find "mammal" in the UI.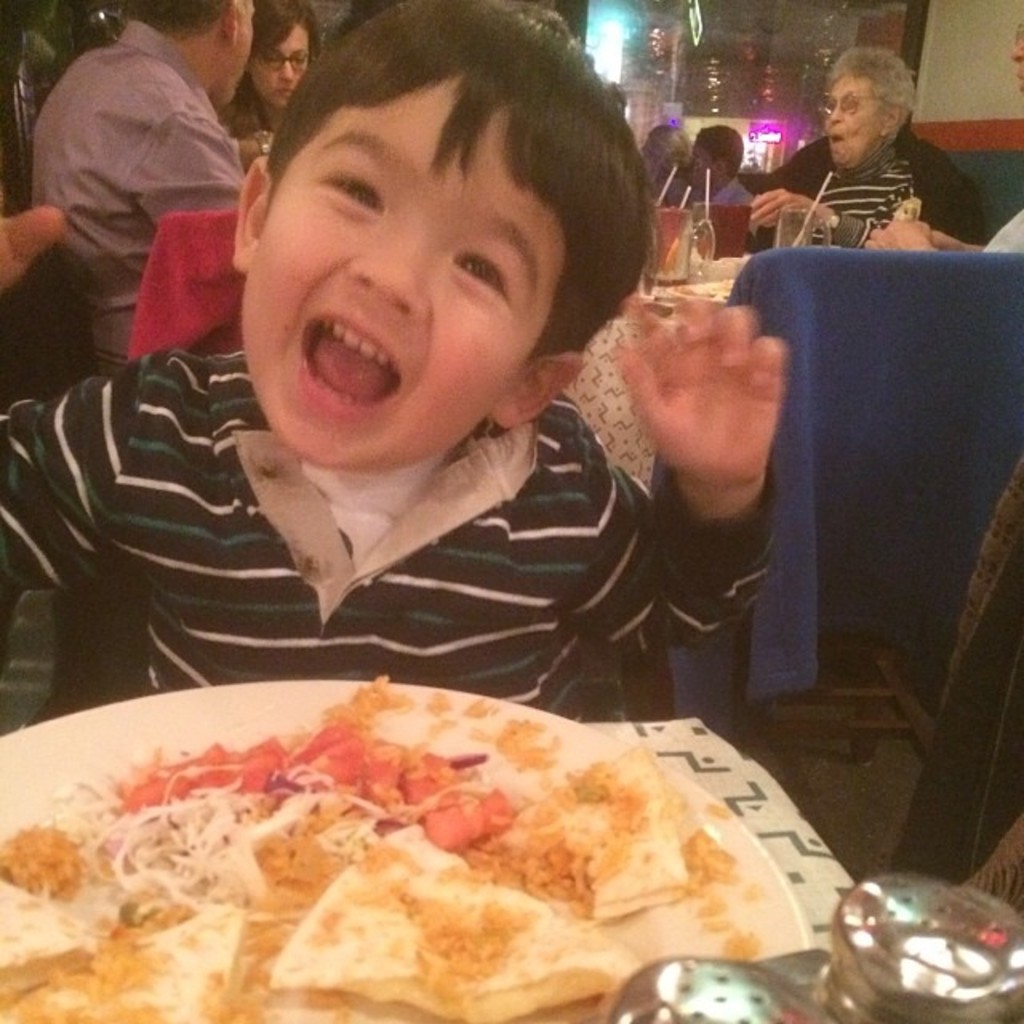
UI element at <bbox>638, 125, 688, 203</bbox>.
